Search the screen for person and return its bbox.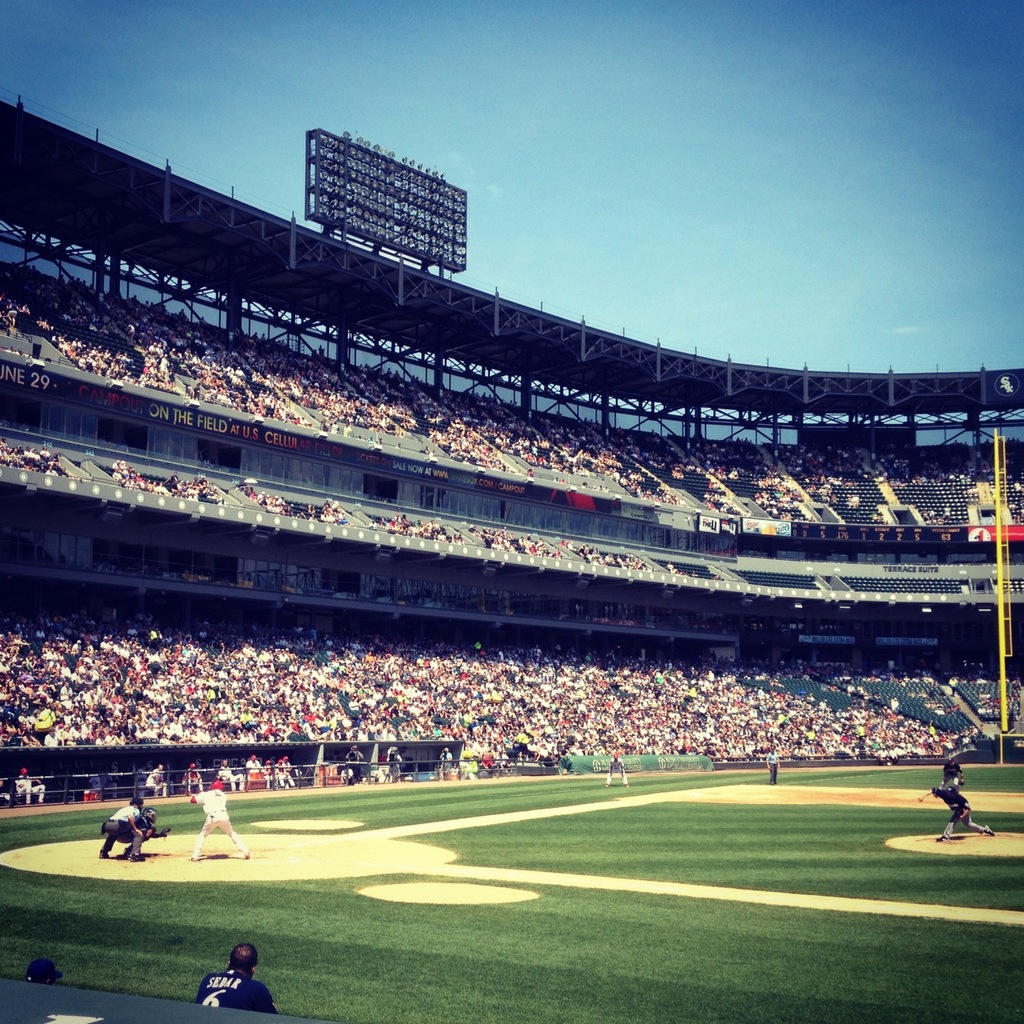
Found: BBox(112, 455, 224, 505).
